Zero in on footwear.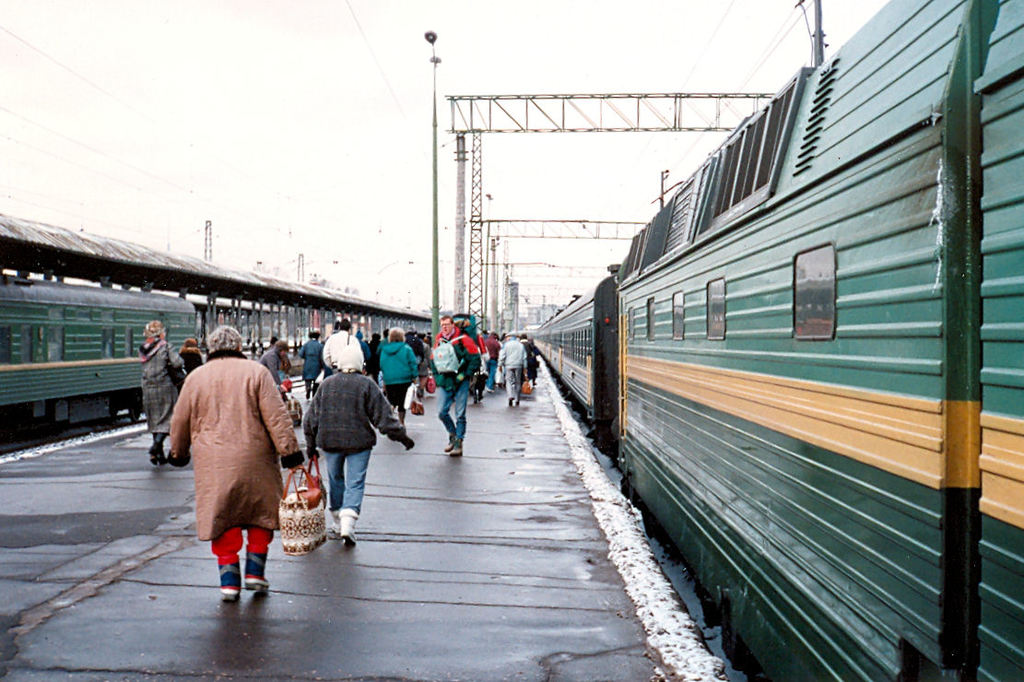
Zeroed in: [left=532, top=382, right=536, bottom=385].
